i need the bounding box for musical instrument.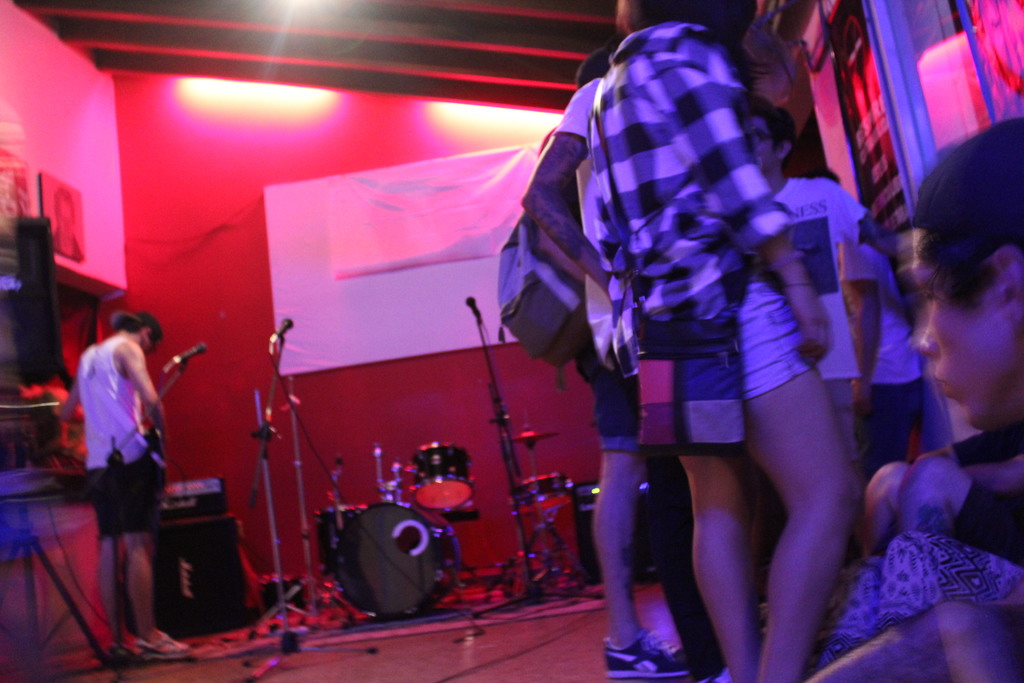
Here it is: Rect(513, 419, 567, 554).
